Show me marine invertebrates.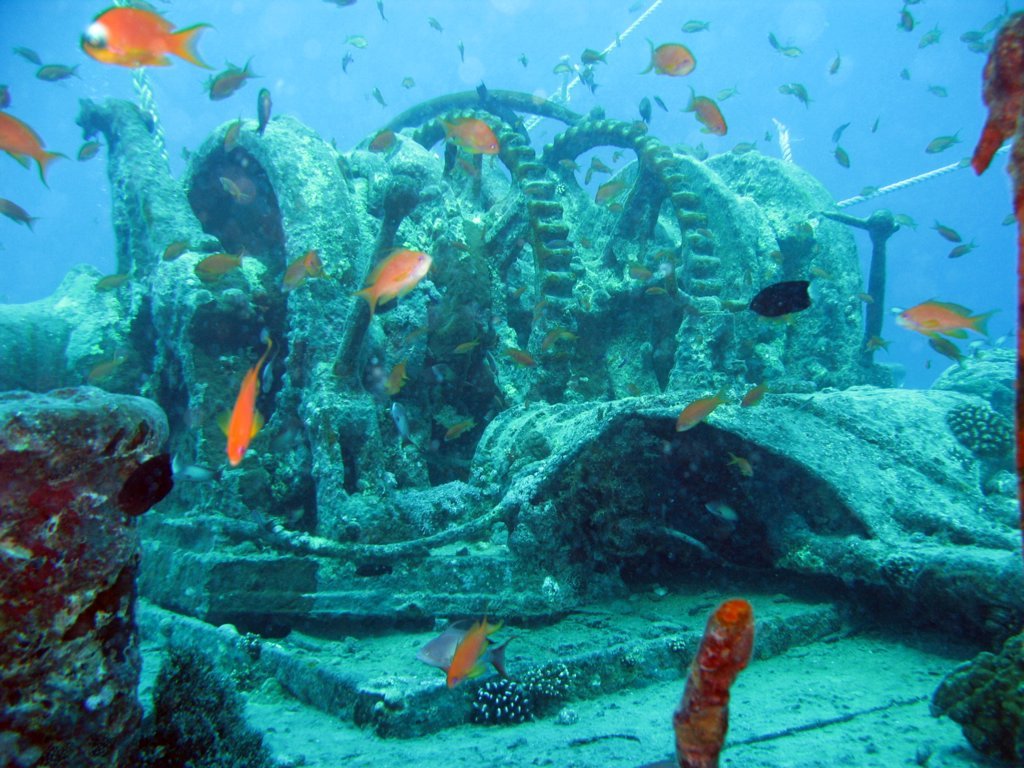
marine invertebrates is here: [x1=926, y1=625, x2=1023, y2=767].
